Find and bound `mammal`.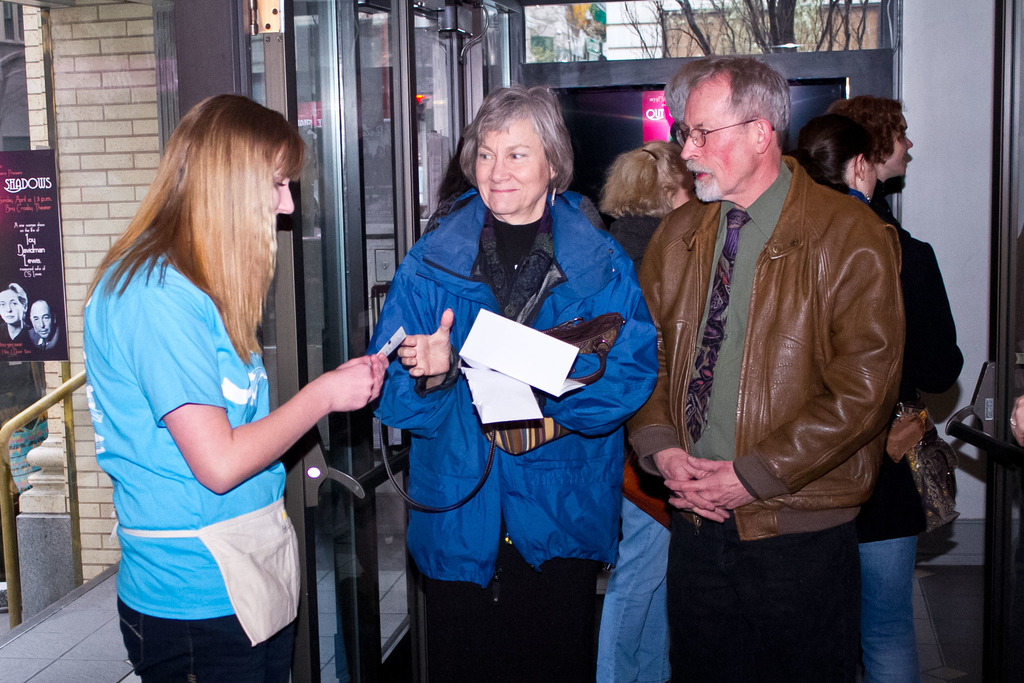
Bound: 621 56 909 682.
